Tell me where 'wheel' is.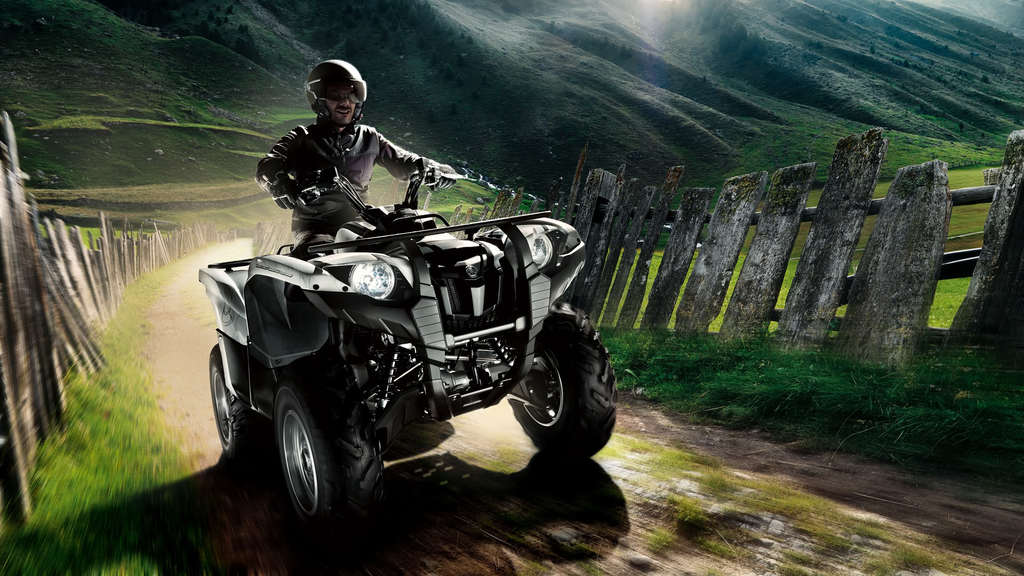
'wheel' is at crop(209, 346, 257, 469).
